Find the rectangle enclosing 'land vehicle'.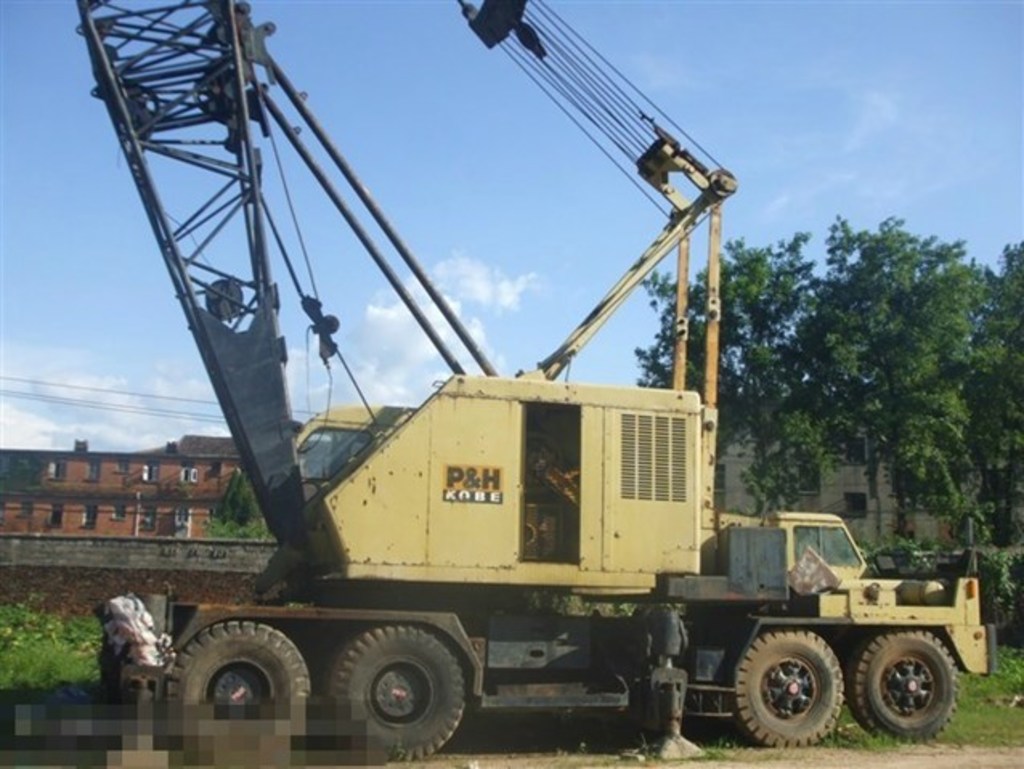
(173, 0, 997, 755).
